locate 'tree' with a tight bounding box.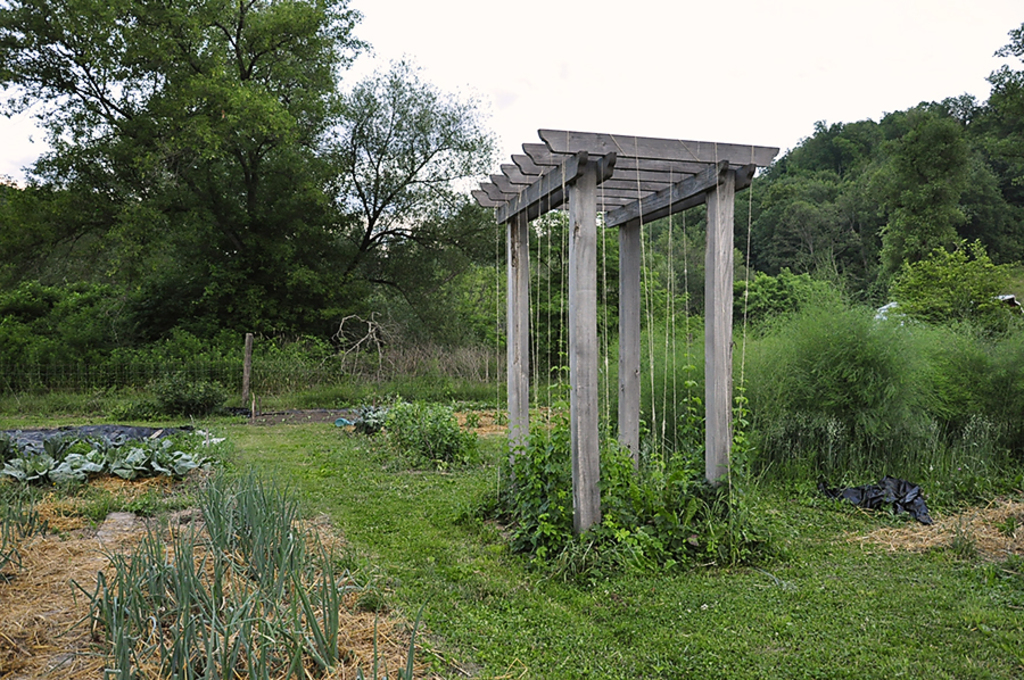
[971,0,1023,221].
